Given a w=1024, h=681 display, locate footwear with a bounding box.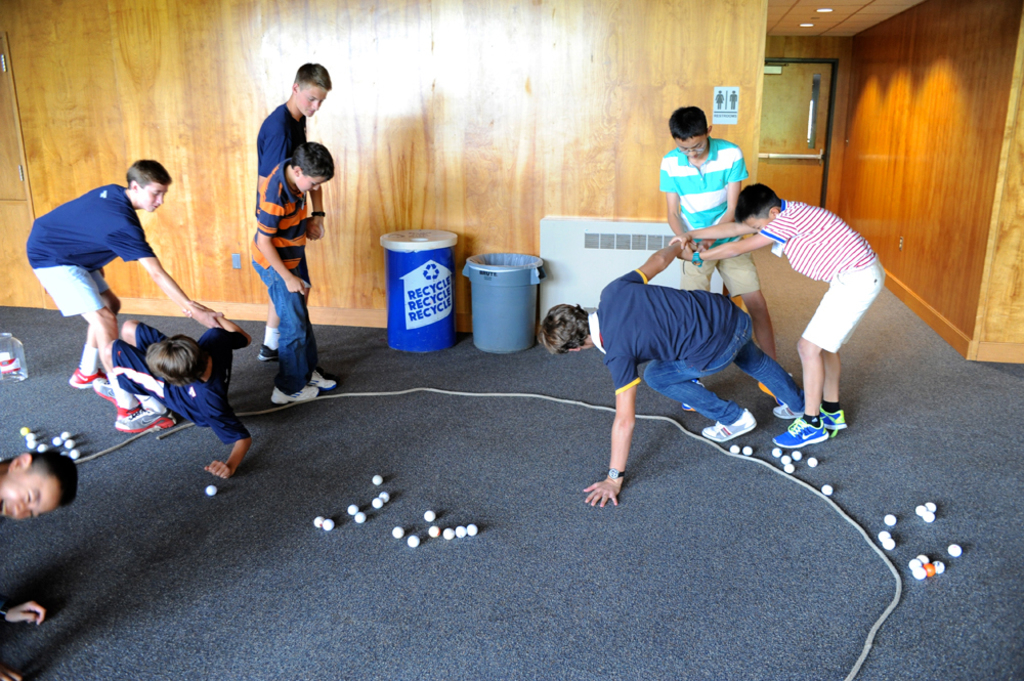
Located: x1=92 y1=379 x2=112 y2=406.
